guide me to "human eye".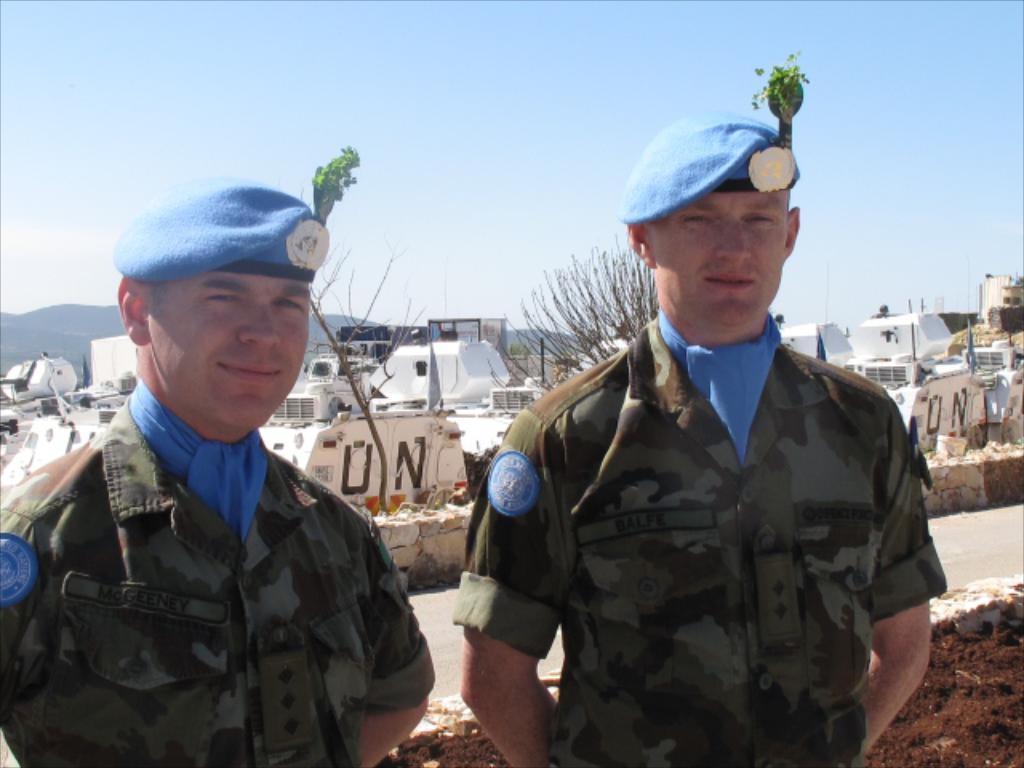
Guidance: [277,294,307,318].
